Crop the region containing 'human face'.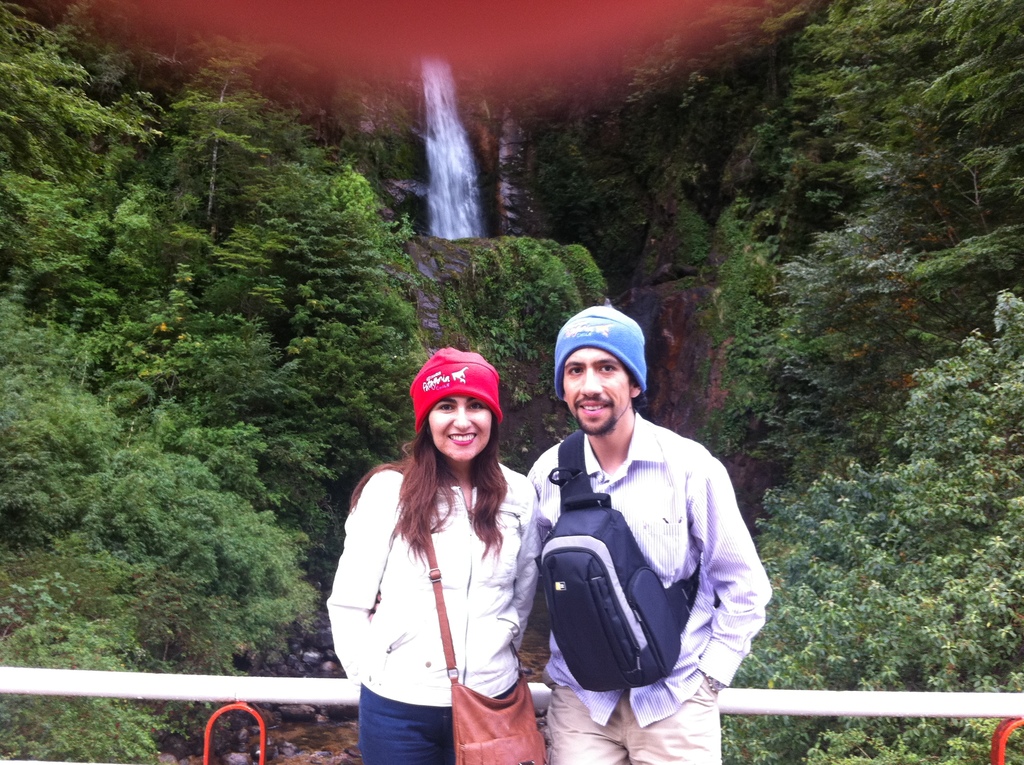
Crop region: bbox=[565, 348, 631, 436].
